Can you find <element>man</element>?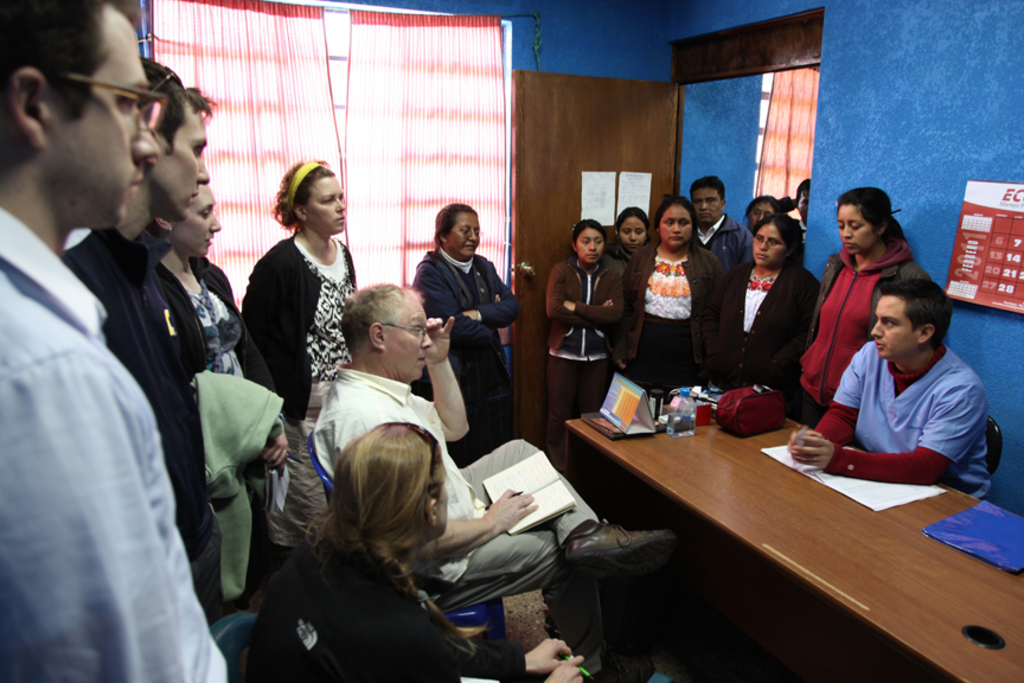
Yes, bounding box: BBox(681, 170, 753, 282).
